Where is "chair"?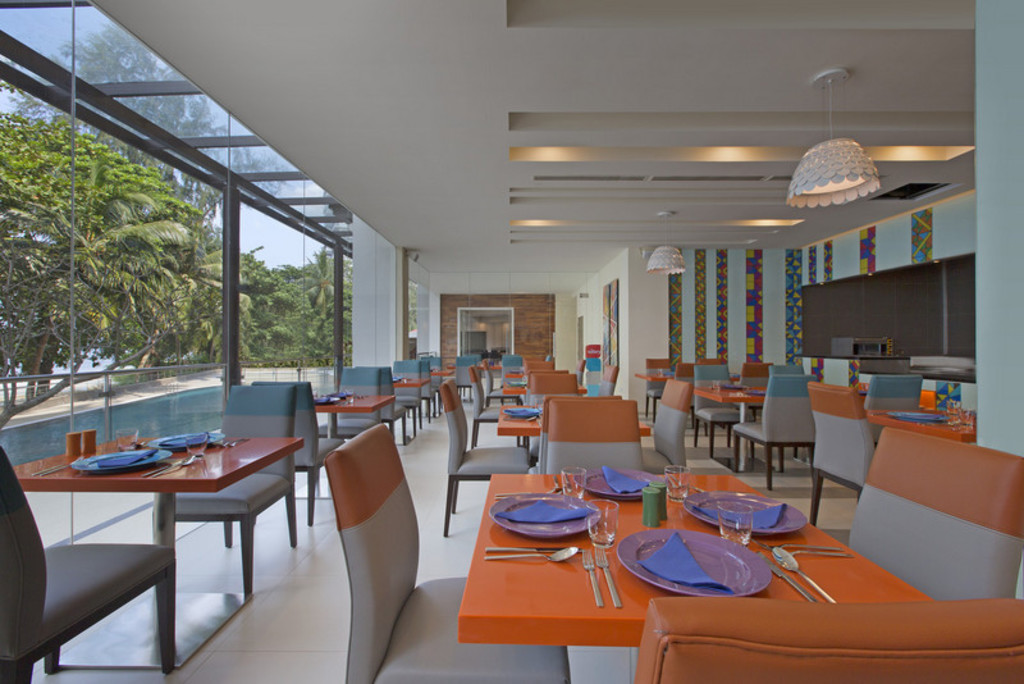
detection(370, 364, 410, 450).
